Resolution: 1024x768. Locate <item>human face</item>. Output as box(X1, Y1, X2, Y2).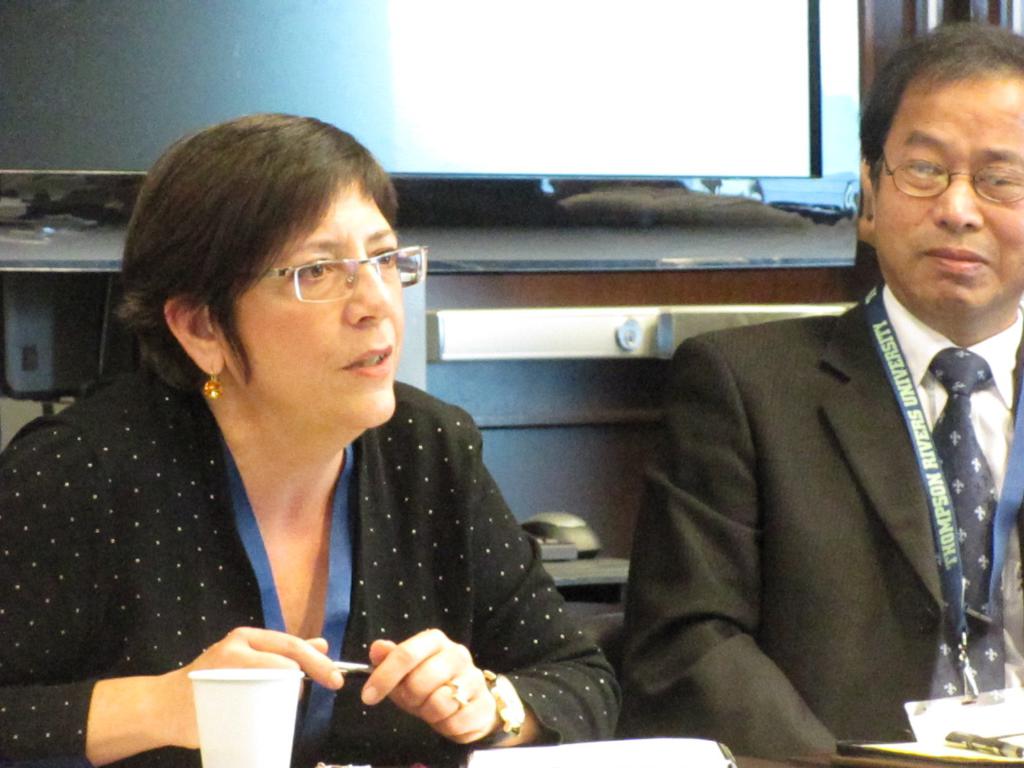
box(226, 182, 399, 427).
